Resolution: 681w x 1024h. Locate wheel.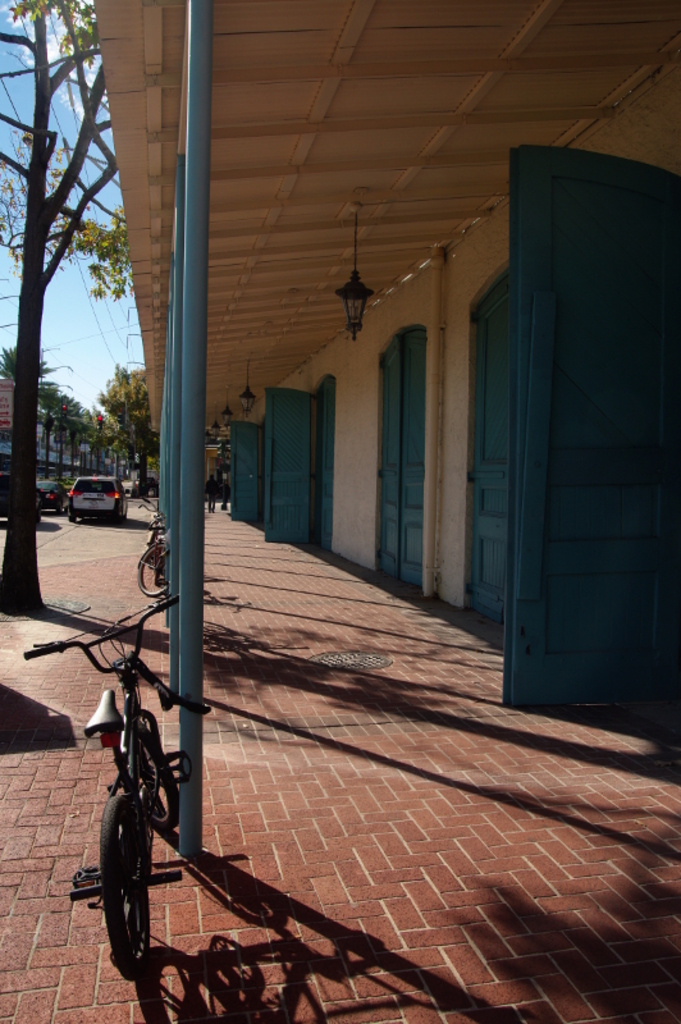
125,723,183,833.
